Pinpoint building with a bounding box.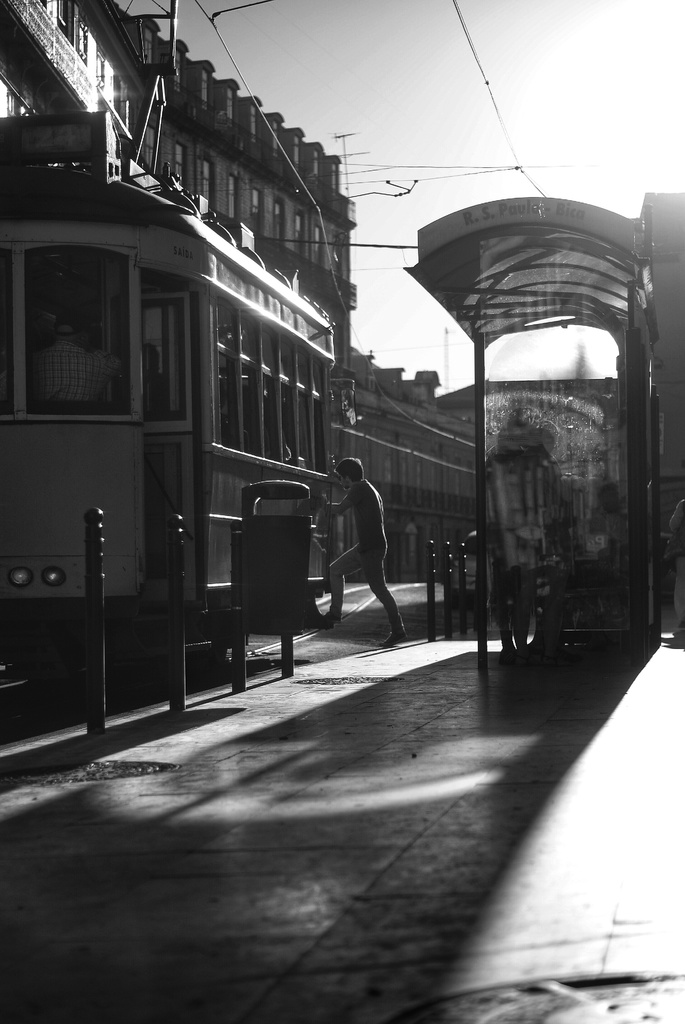
[x1=333, y1=337, x2=491, y2=607].
